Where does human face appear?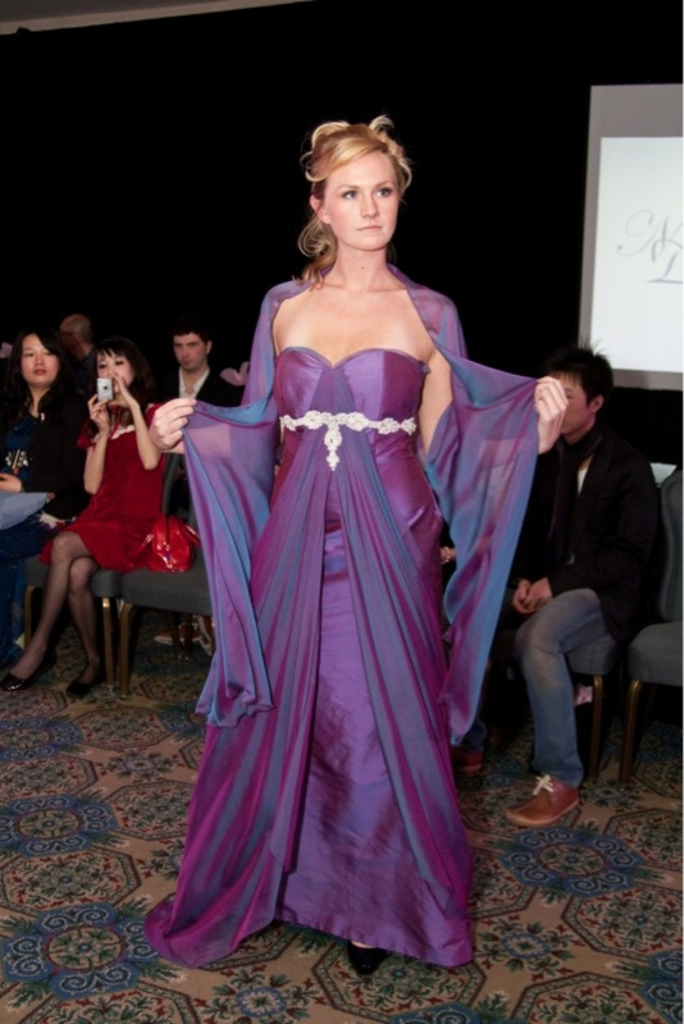
Appears at bbox(94, 352, 129, 379).
